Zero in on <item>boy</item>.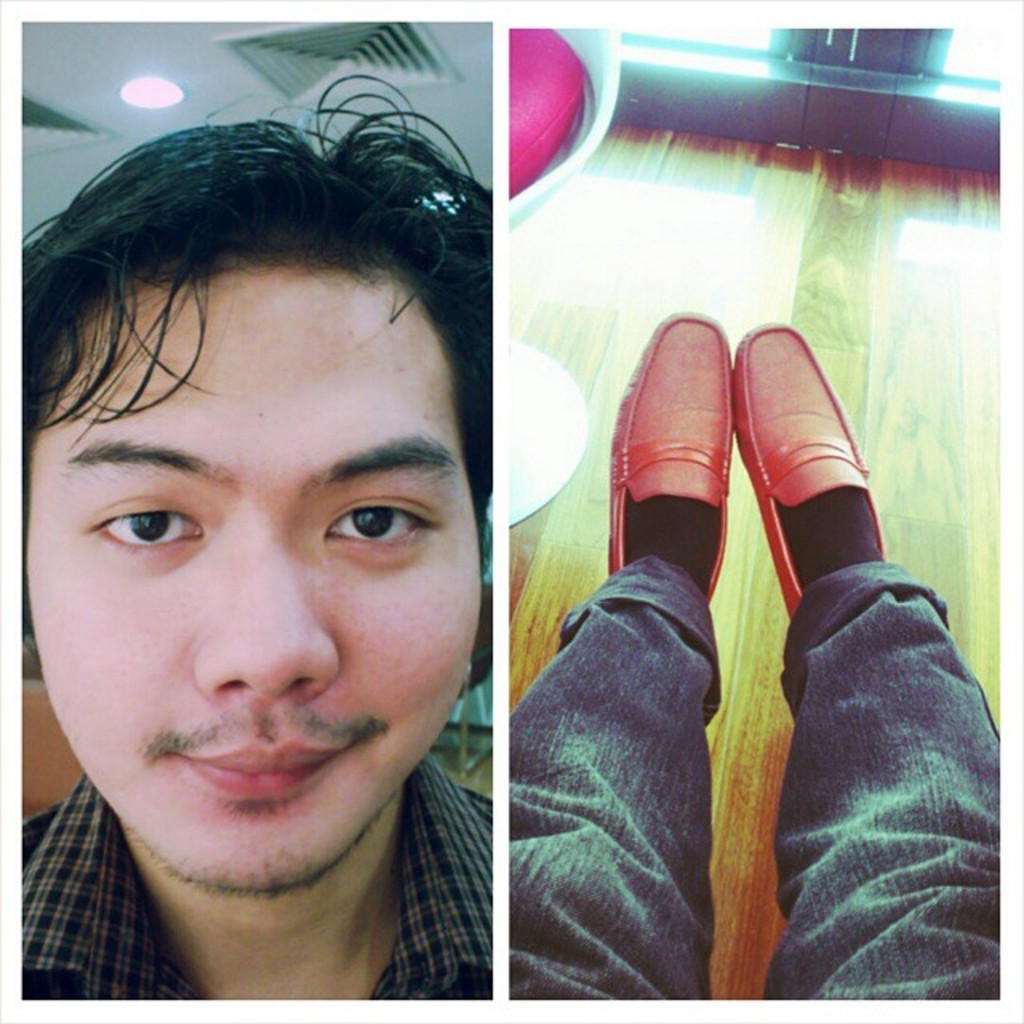
Zeroed in: (x1=32, y1=147, x2=531, y2=938).
